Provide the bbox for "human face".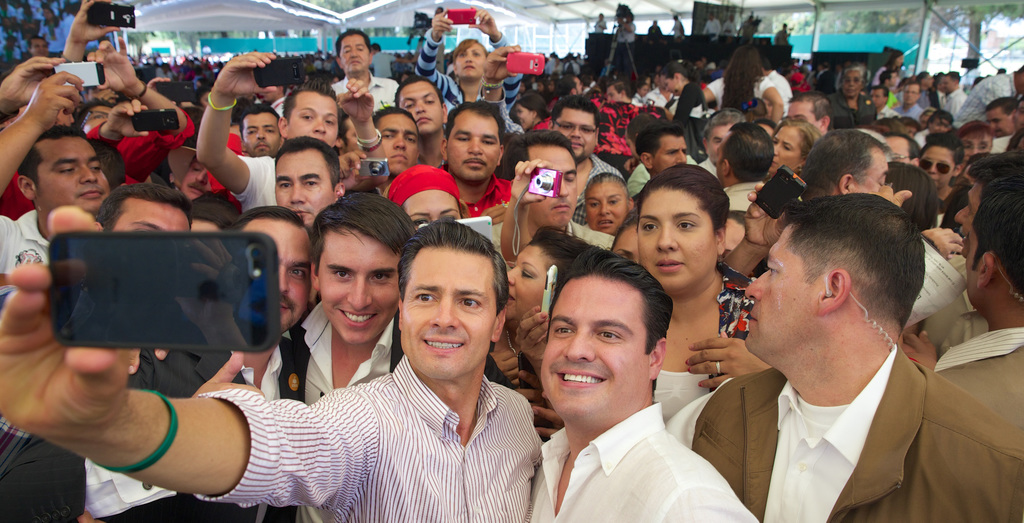
{"left": 554, "top": 114, "right": 600, "bottom": 160}.
